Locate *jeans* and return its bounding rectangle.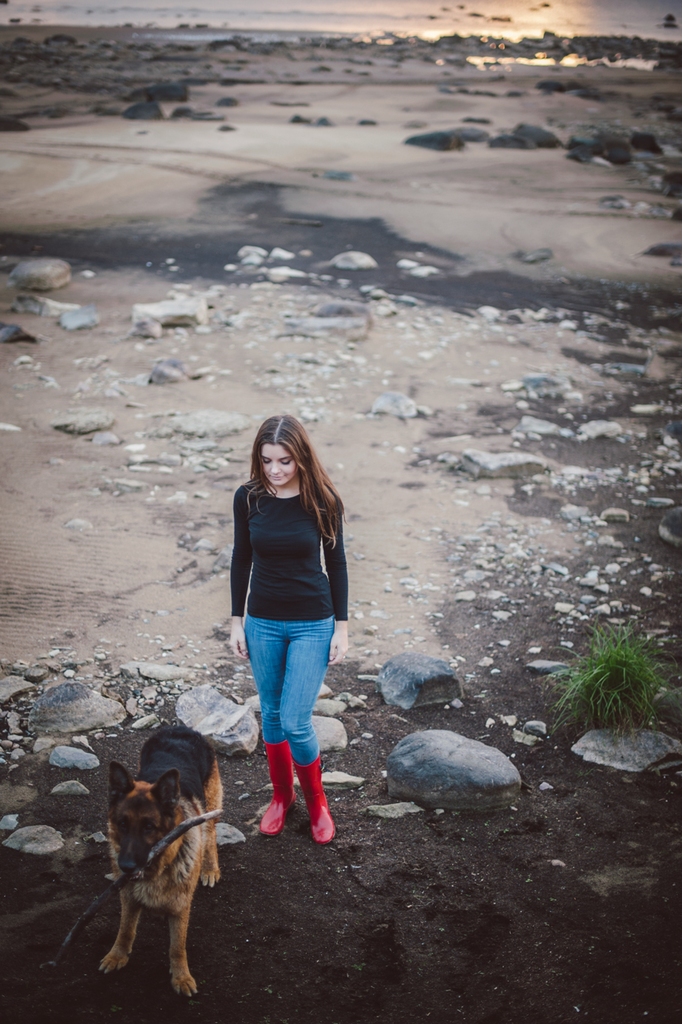
x1=236 y1=614 x2=338 y2=770.
